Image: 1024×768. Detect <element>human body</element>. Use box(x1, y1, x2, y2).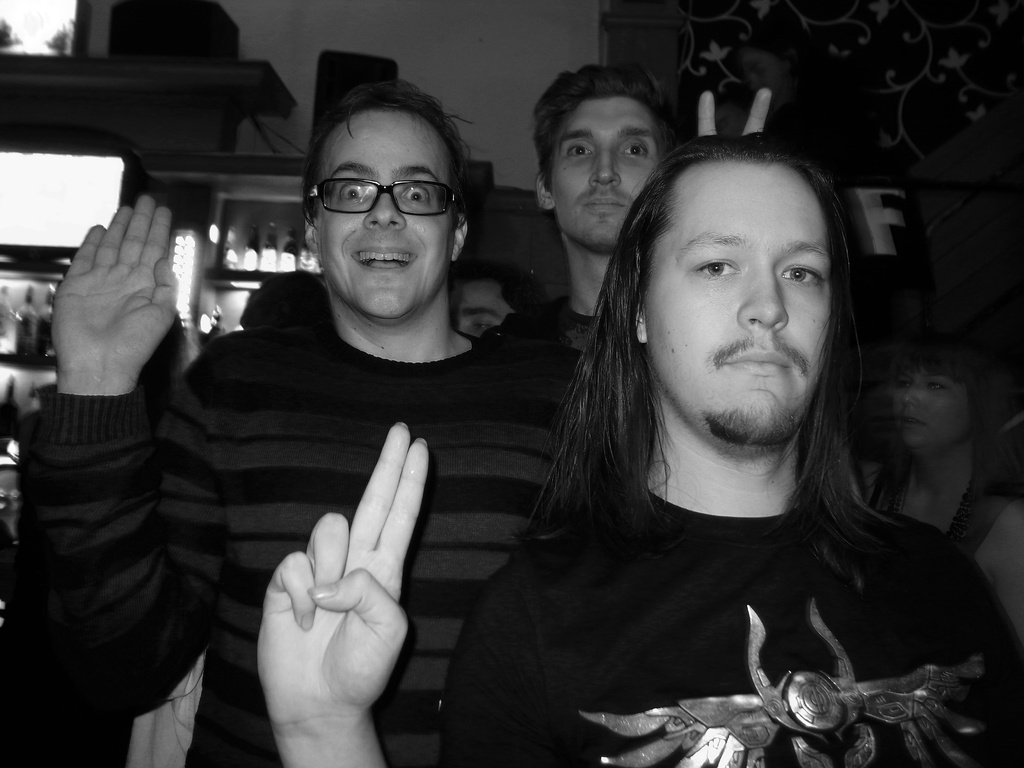
box(252, 134, 1023, 767).
